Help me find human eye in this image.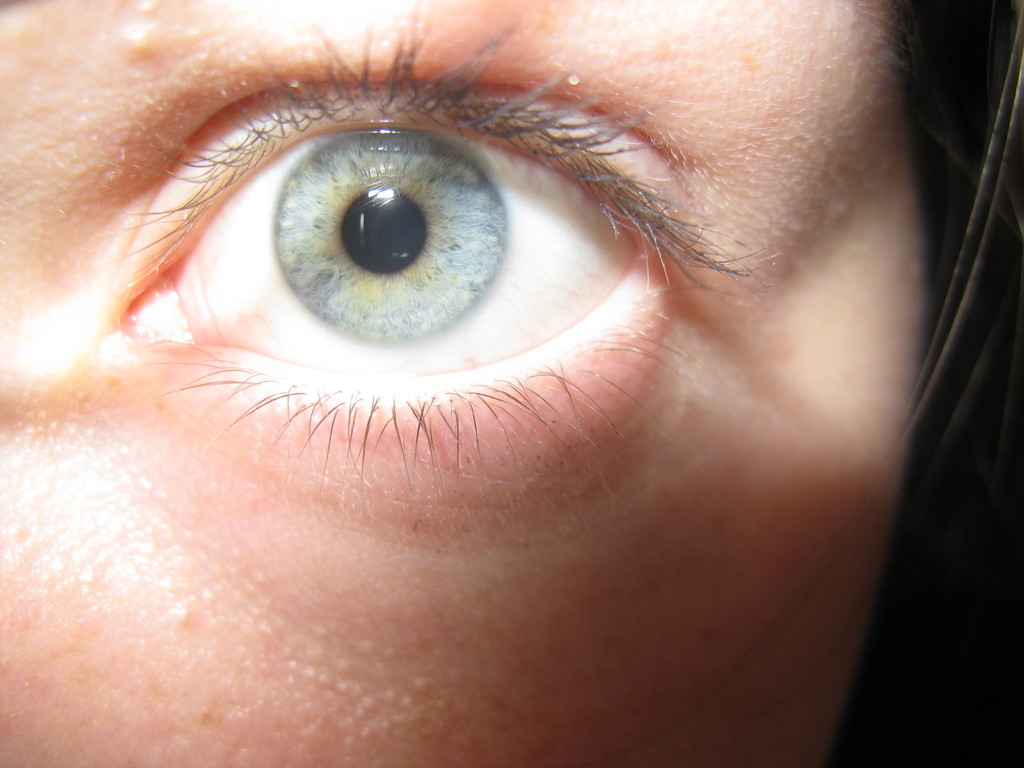
Found it: x1=107 y1=2 x2=783 y2=493.
